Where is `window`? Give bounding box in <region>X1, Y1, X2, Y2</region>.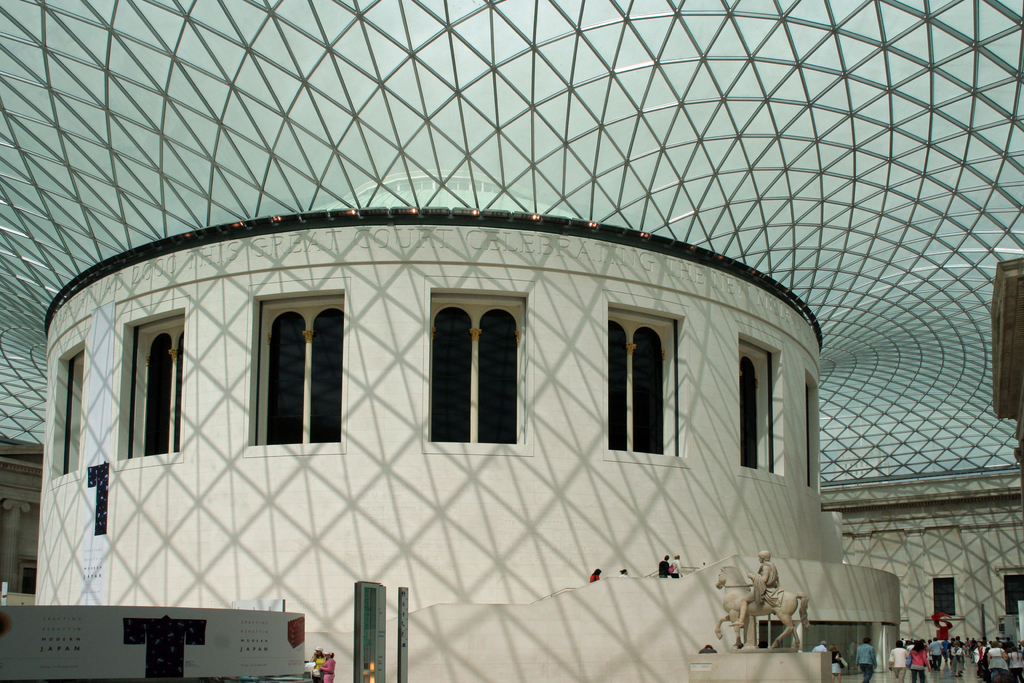
<region>129, 313, 187, 457</region>.
